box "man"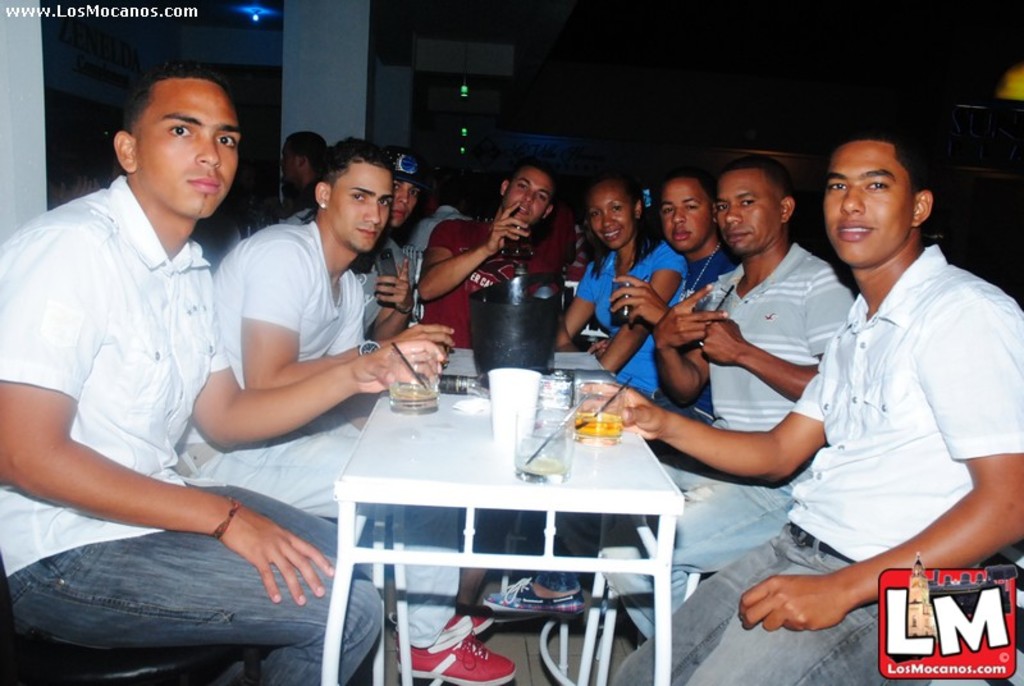
(557, 152, 851, 632)
